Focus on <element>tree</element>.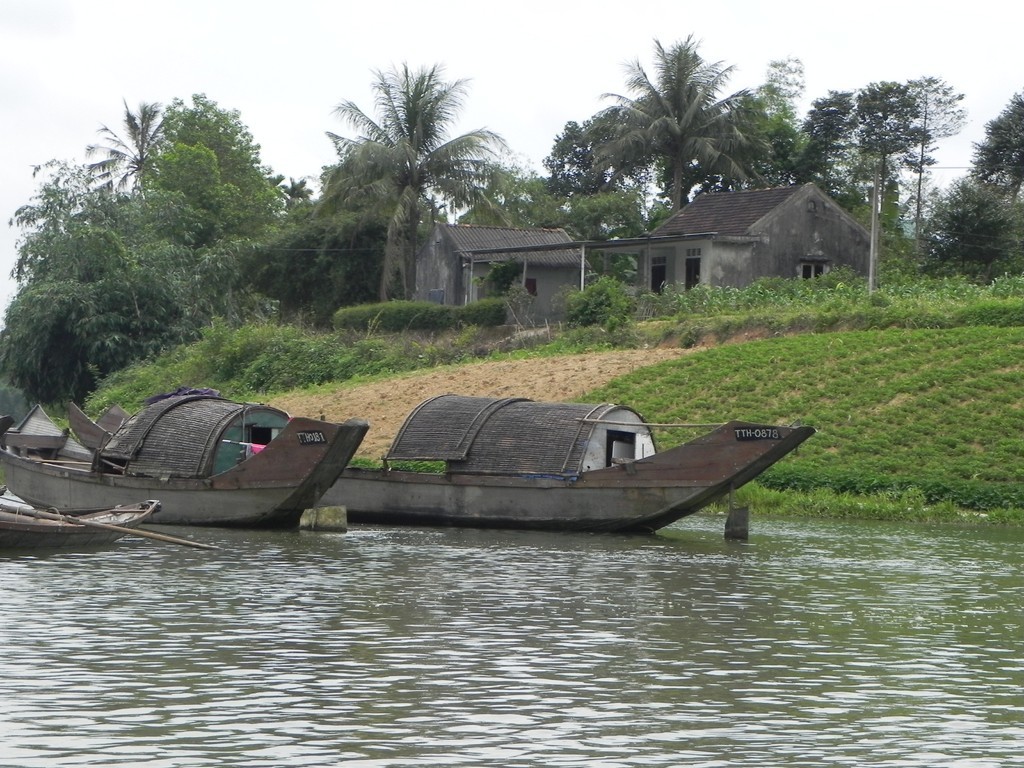
Focused at box=[164, 88, 296, 236].
